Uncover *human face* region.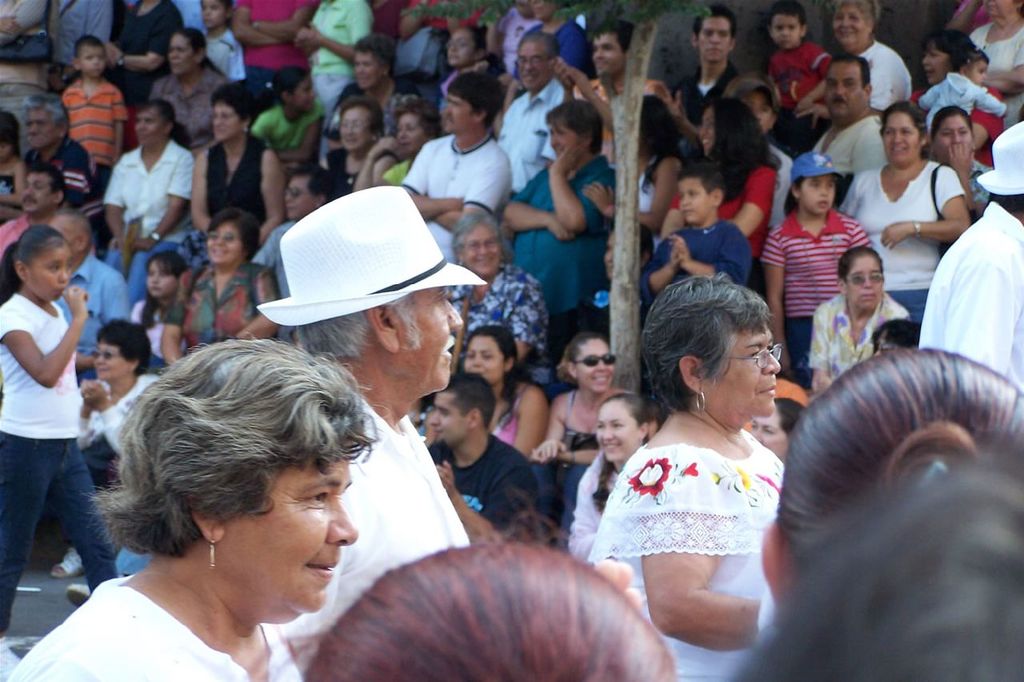
Uncovered: [x1=695, y1=110, x2=725, y2=150].
